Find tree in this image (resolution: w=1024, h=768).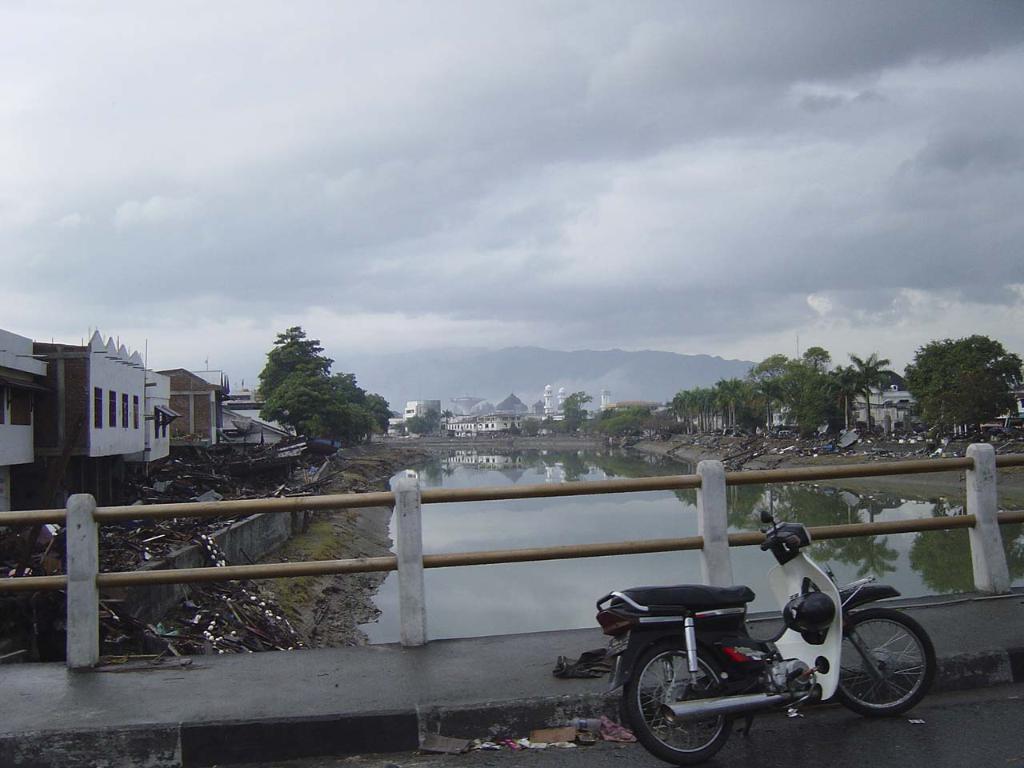
(558,385,597,431).
